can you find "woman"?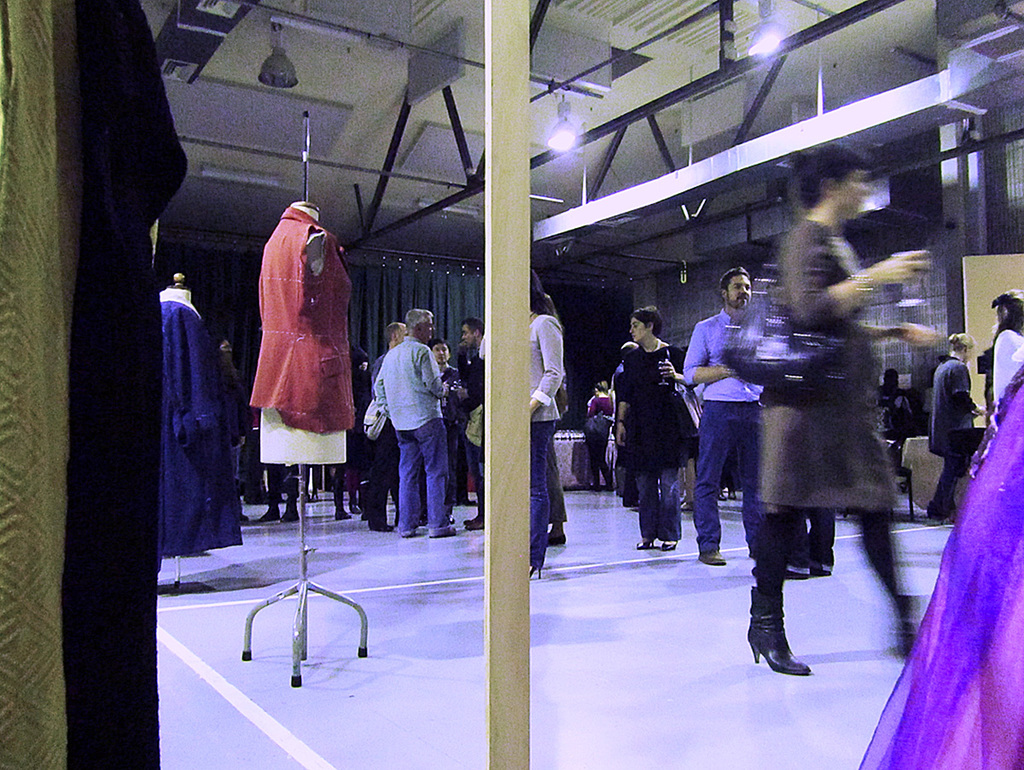
Yes, bounding box: region(729, 173, 916, 665).
